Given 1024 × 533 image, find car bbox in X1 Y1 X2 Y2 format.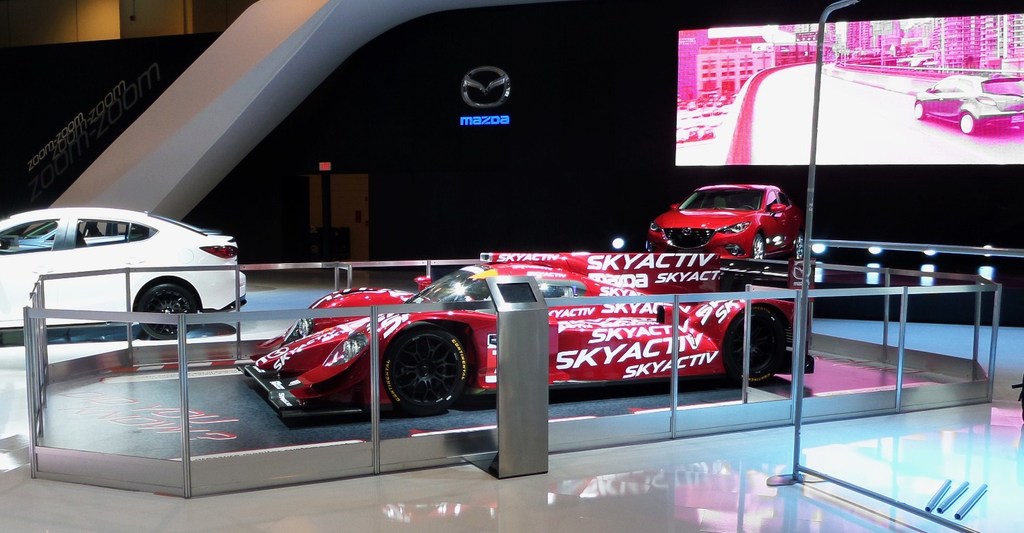
241 249 810 420.
